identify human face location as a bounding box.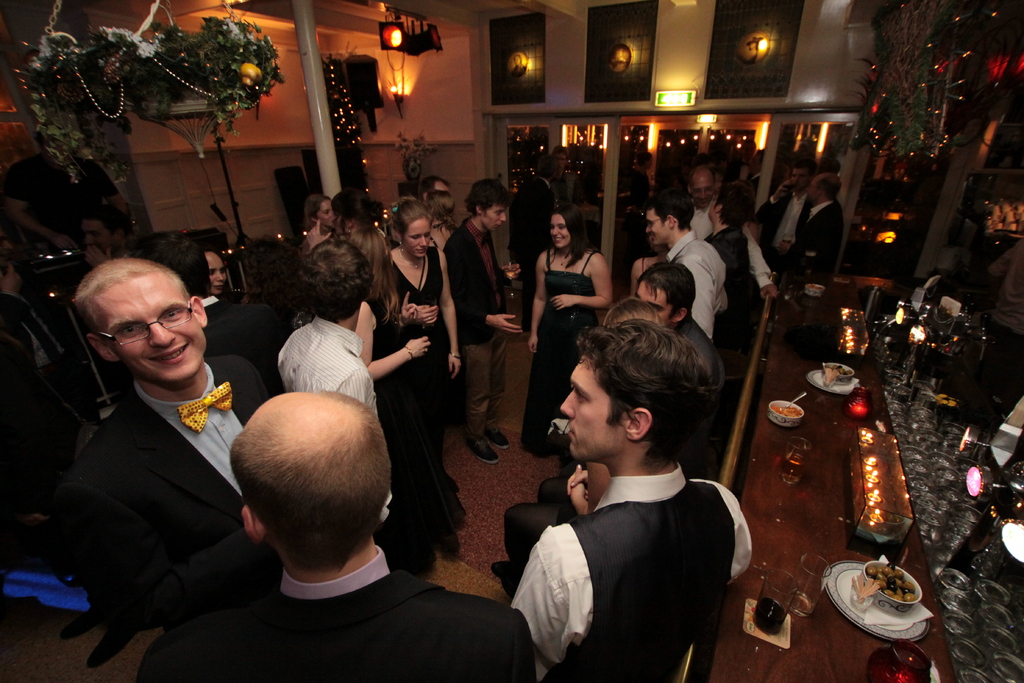
[311,197,335,224].
